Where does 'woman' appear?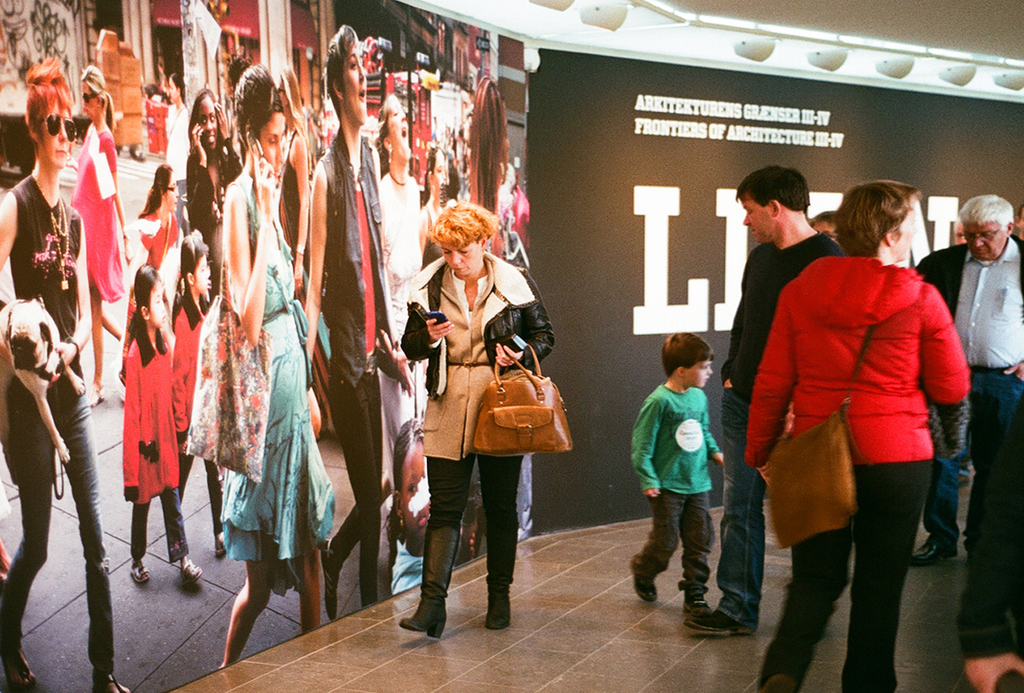
Appears at bbox=[397, 199, 554, 636].
